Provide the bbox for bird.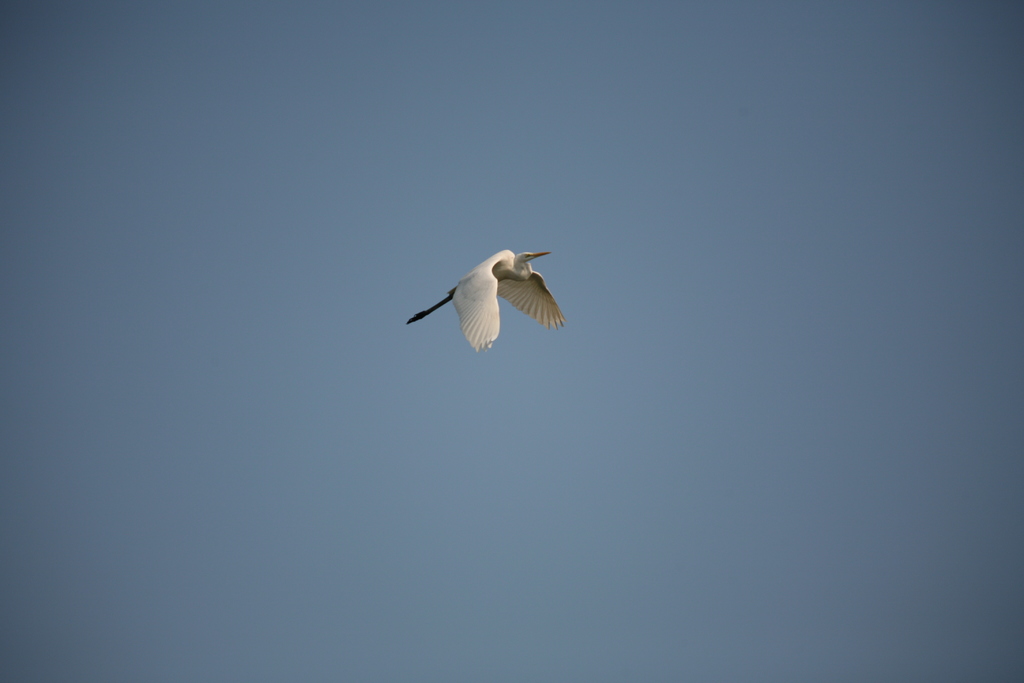
413,239,573,361.
